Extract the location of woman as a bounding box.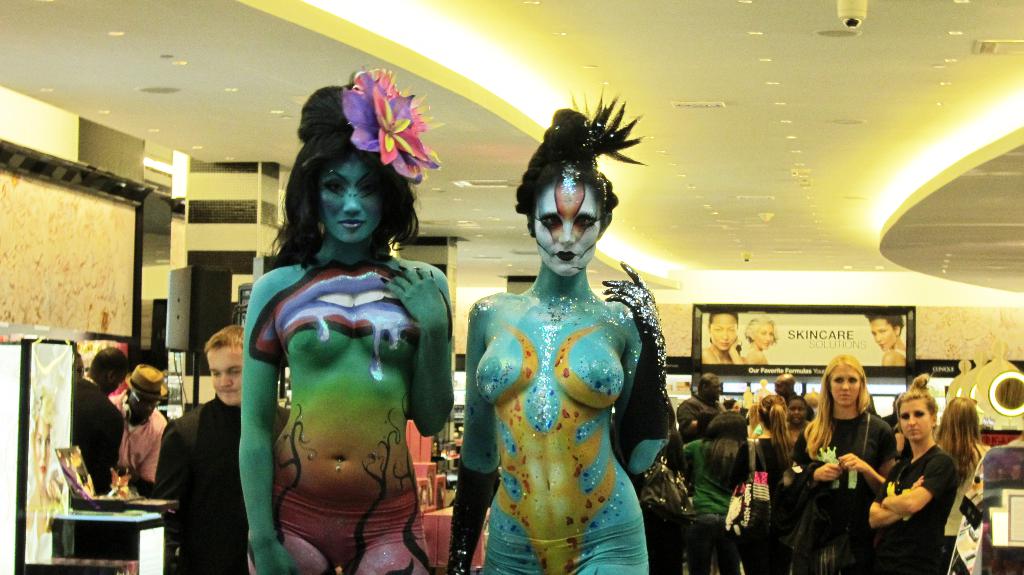
region(447, 88, 678, 574).
